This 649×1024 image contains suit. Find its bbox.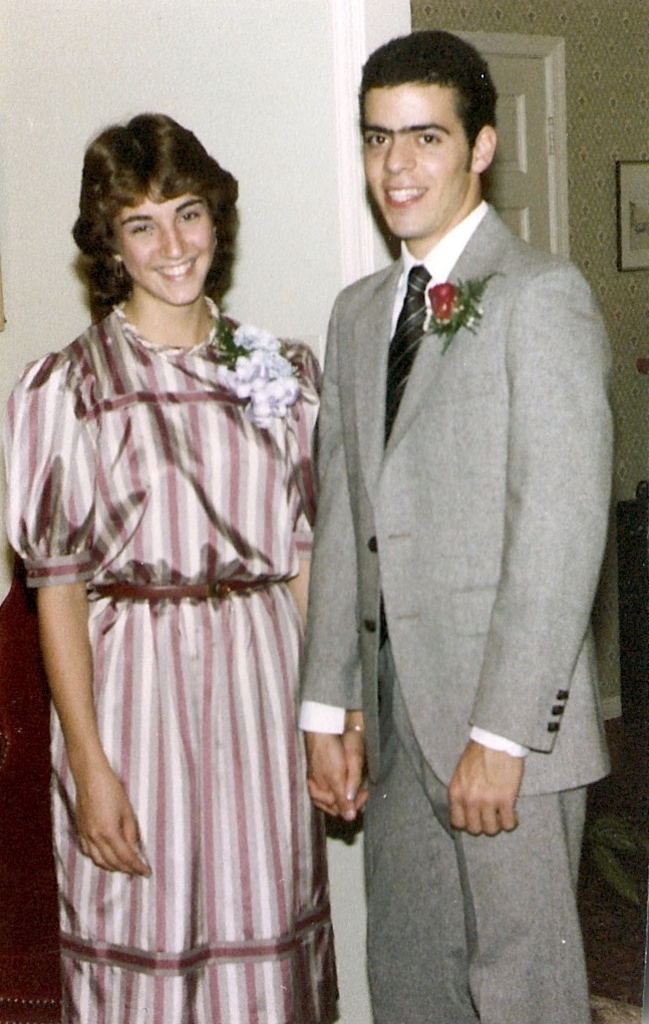
bbox=[298, 207, 614, 1023].
